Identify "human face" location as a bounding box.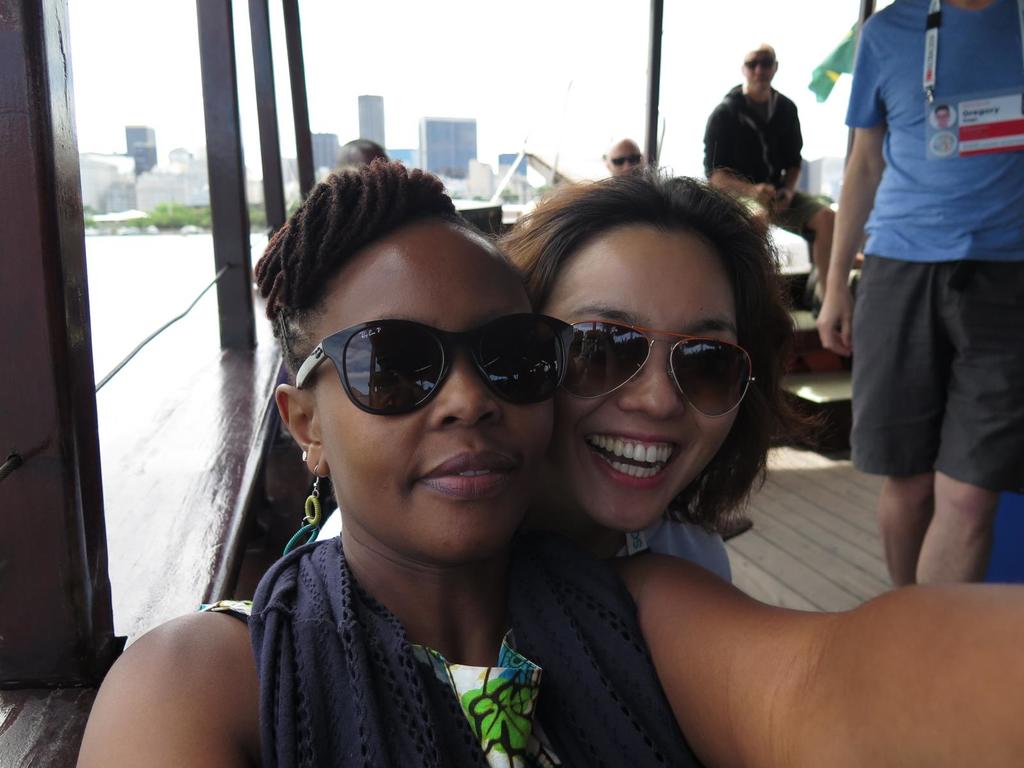
(541,228,741,532).
